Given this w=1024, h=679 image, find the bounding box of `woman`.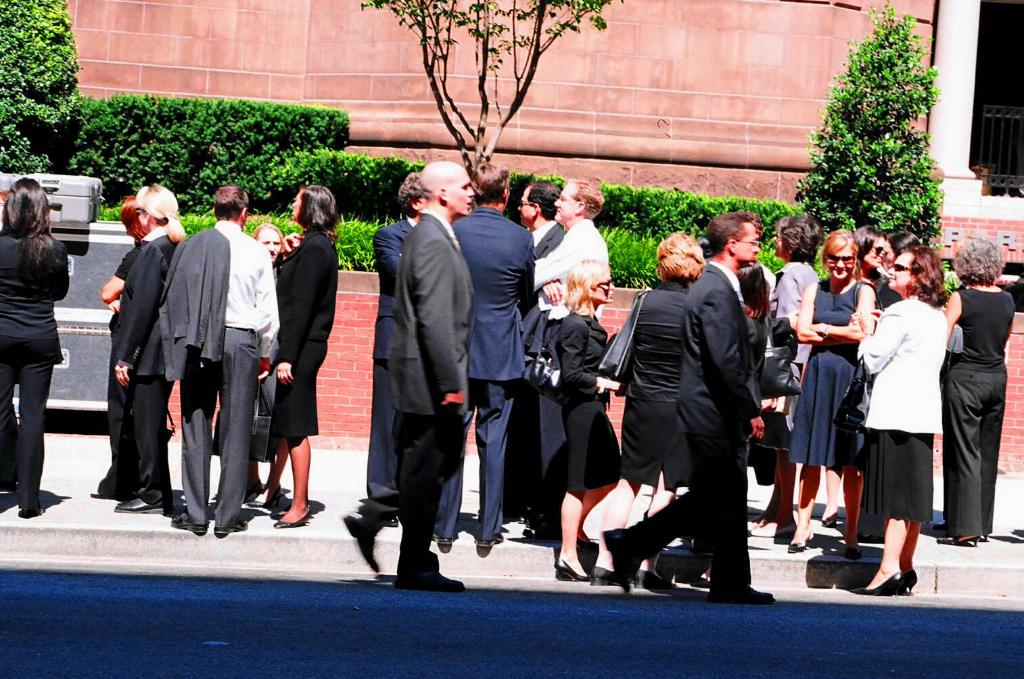
locate(114, 182, 185, 511).
